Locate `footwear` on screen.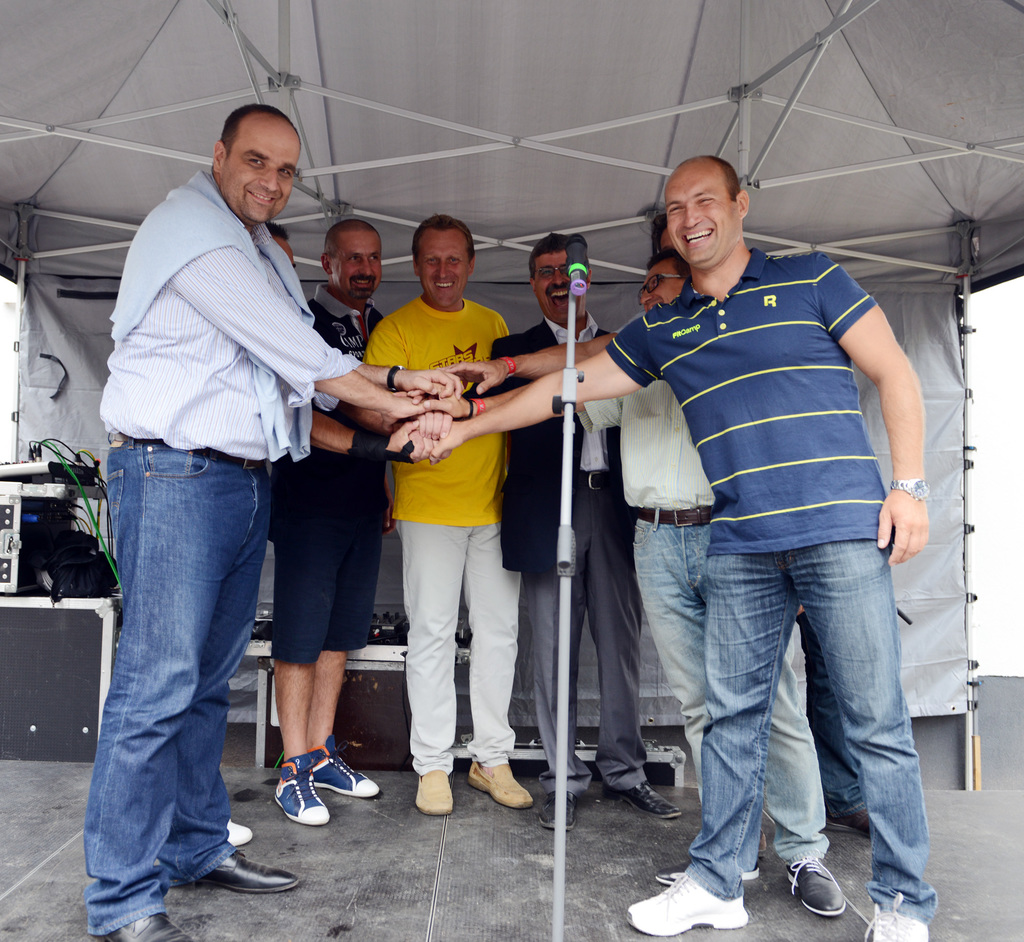
On screen at Rect(614, 781, 684, 821).
